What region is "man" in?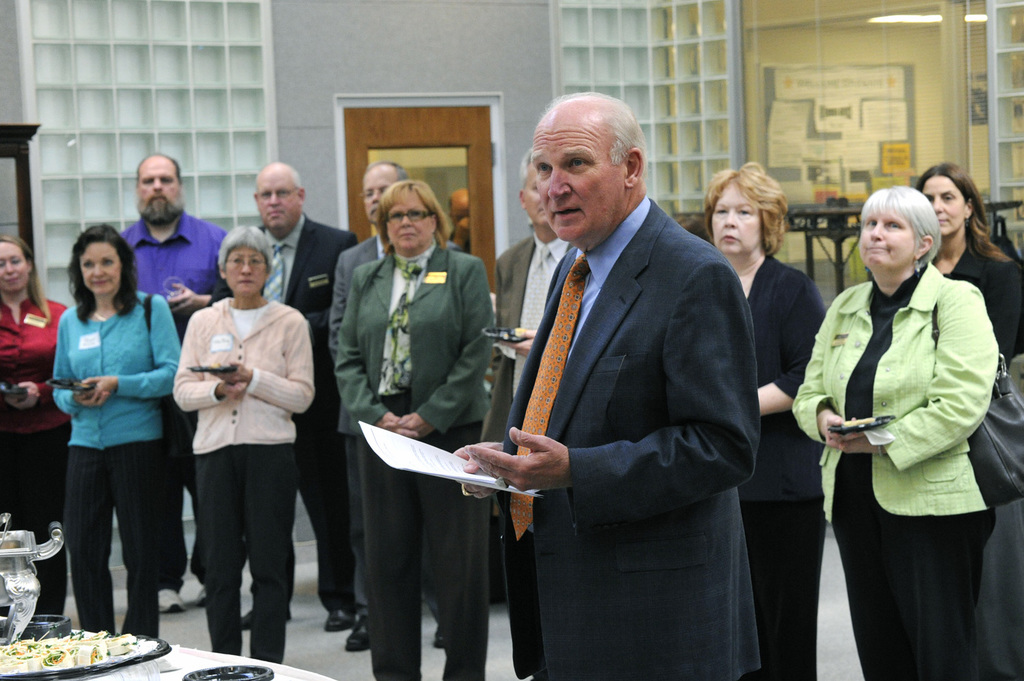
select_region(326, 160, 444, 652).
